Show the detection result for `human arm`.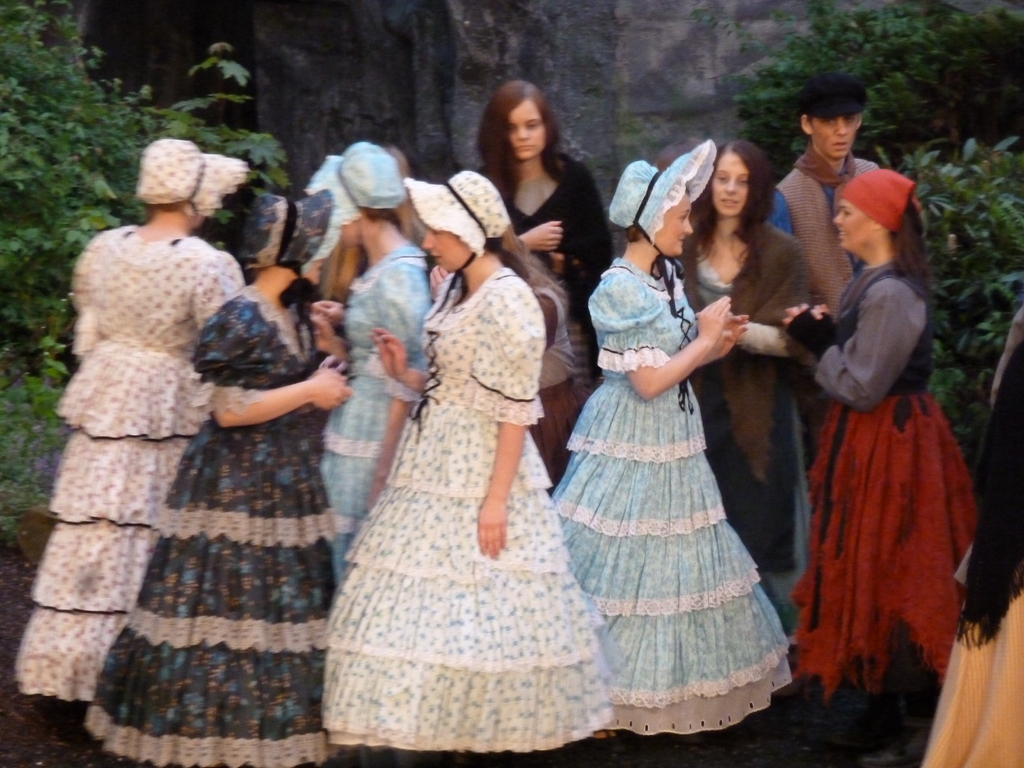
<region>472, 288, 544, 556</region>.
